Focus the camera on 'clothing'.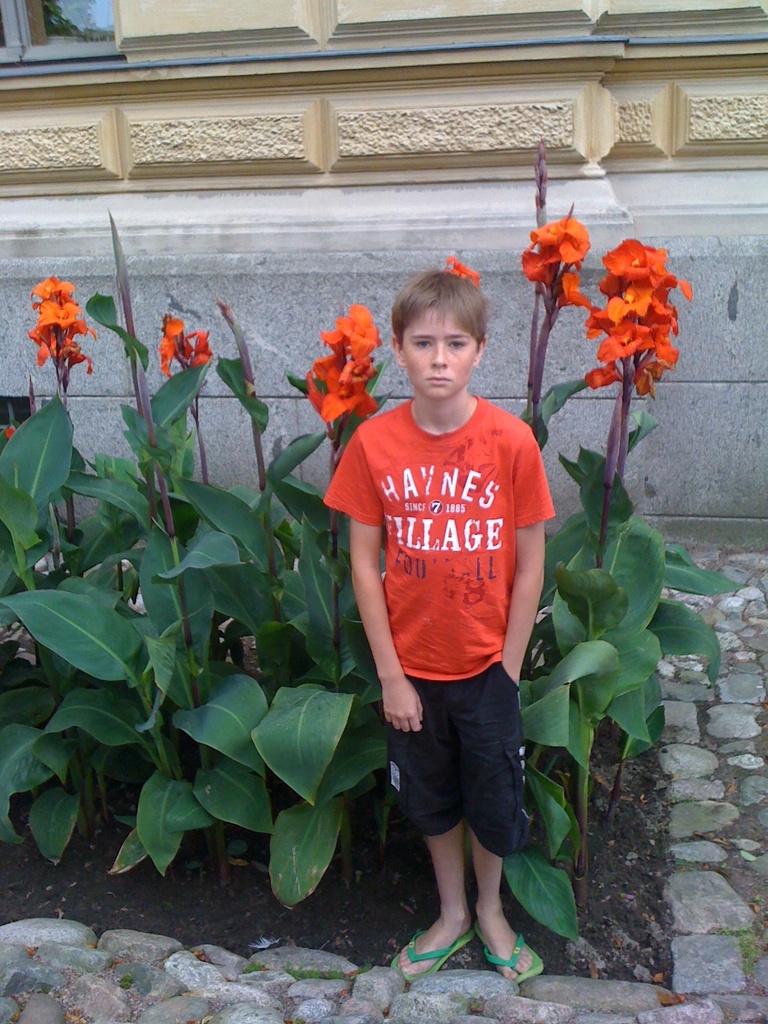
Focus region: (340,364,553,847).
